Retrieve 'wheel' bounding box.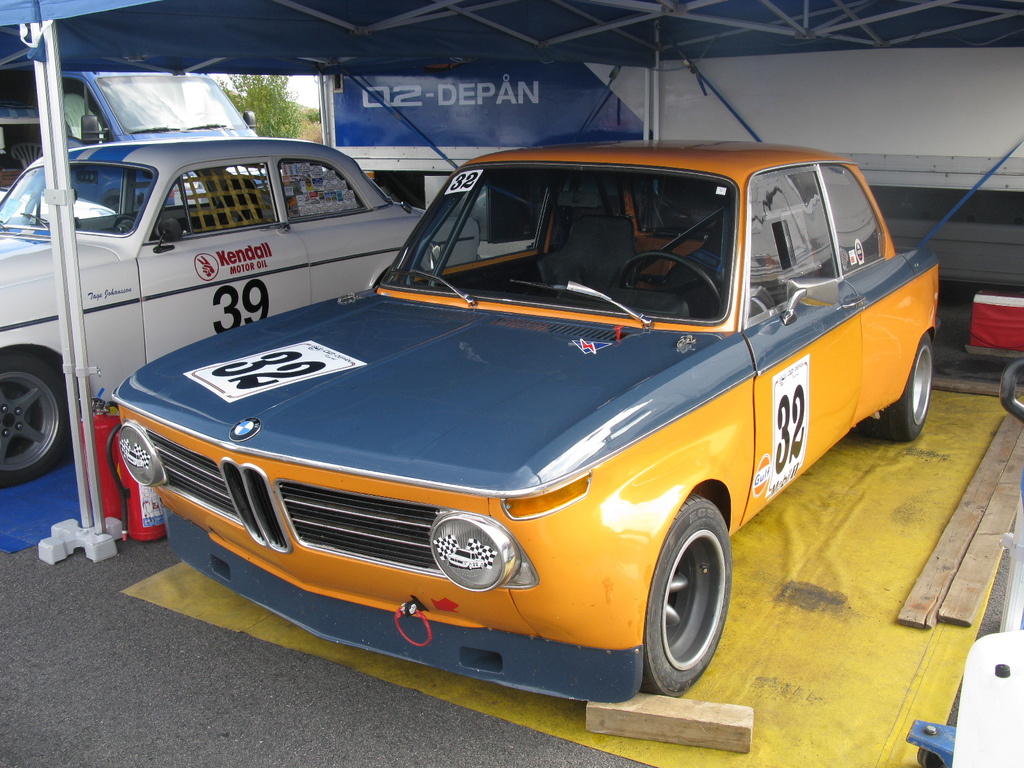
Bounding box: BBox(643, 490, 741, 695).
